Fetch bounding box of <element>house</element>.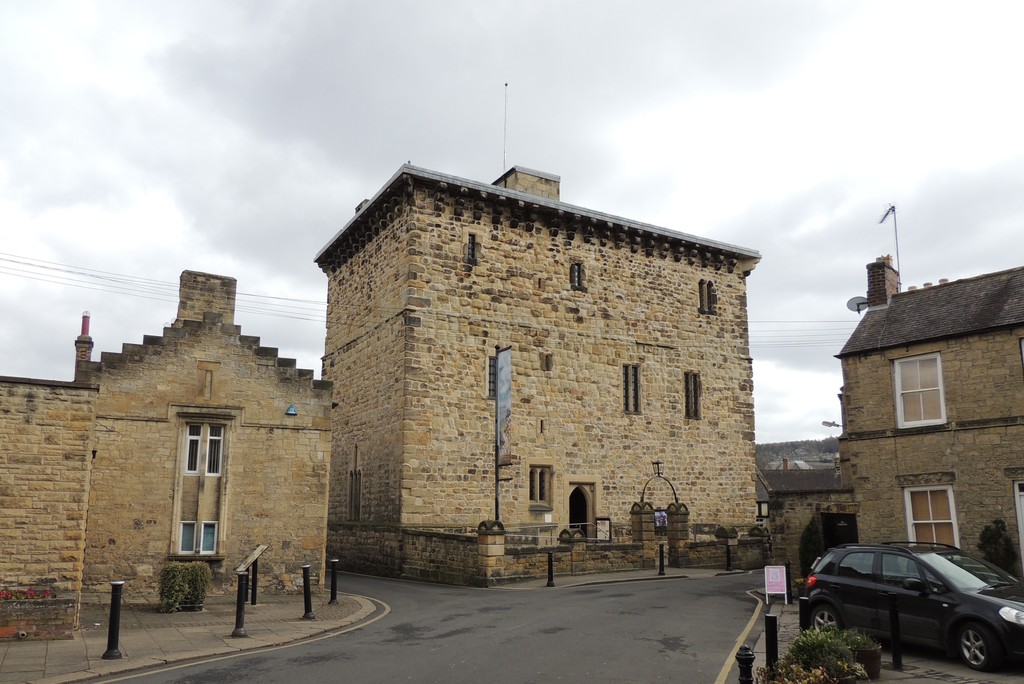
Bbox: 22:257:365:621.
